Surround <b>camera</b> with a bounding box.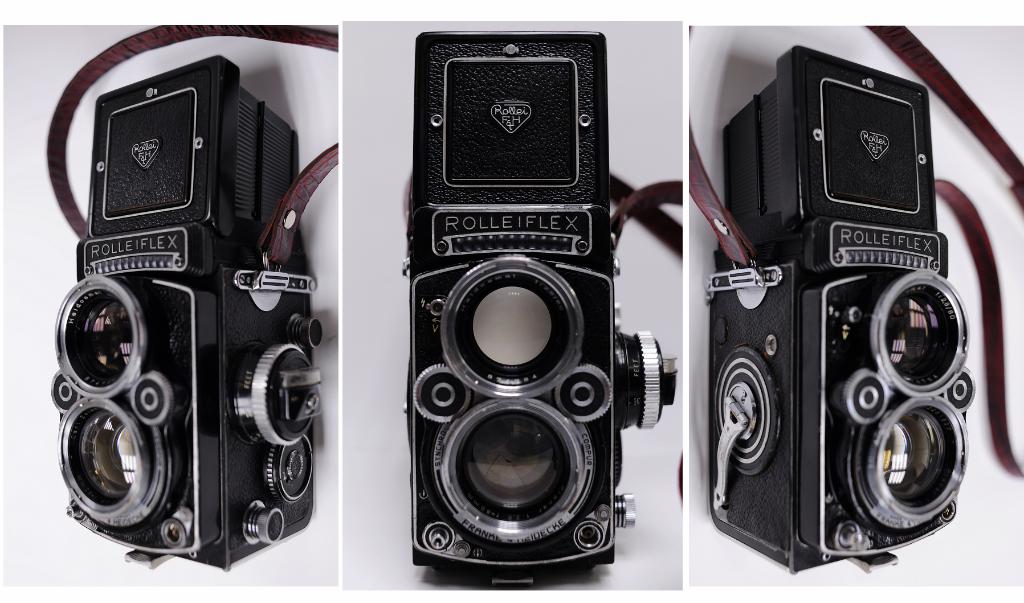
detection(404, 33, 680, 586).
